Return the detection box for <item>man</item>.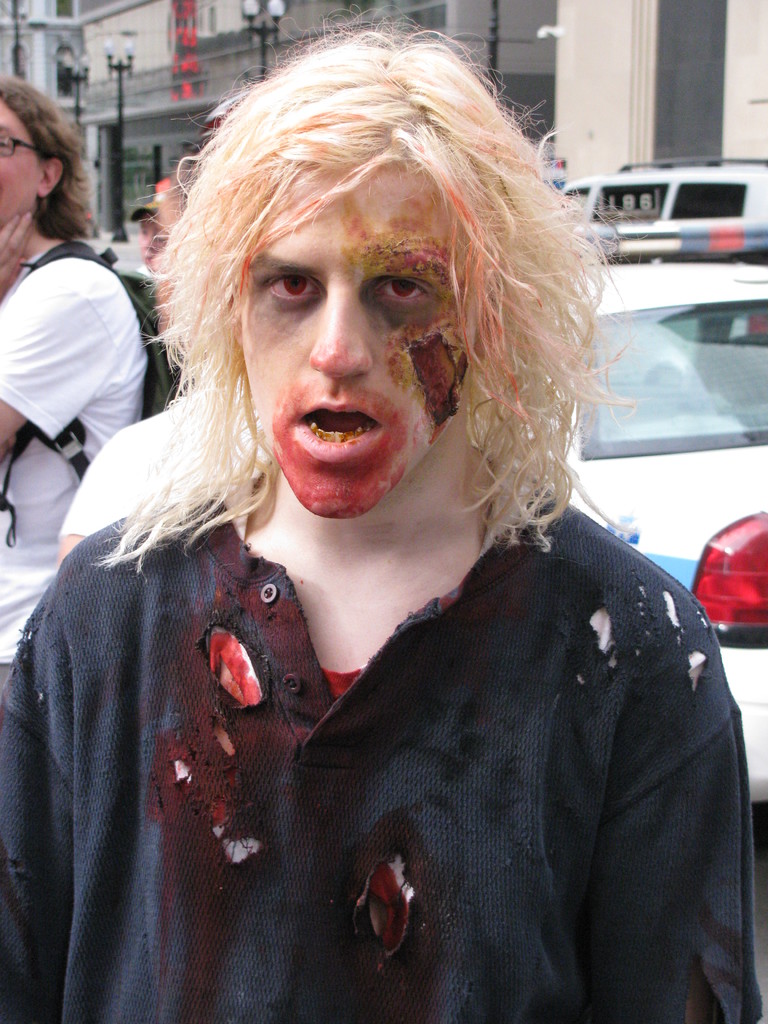
15,45,753,992.
